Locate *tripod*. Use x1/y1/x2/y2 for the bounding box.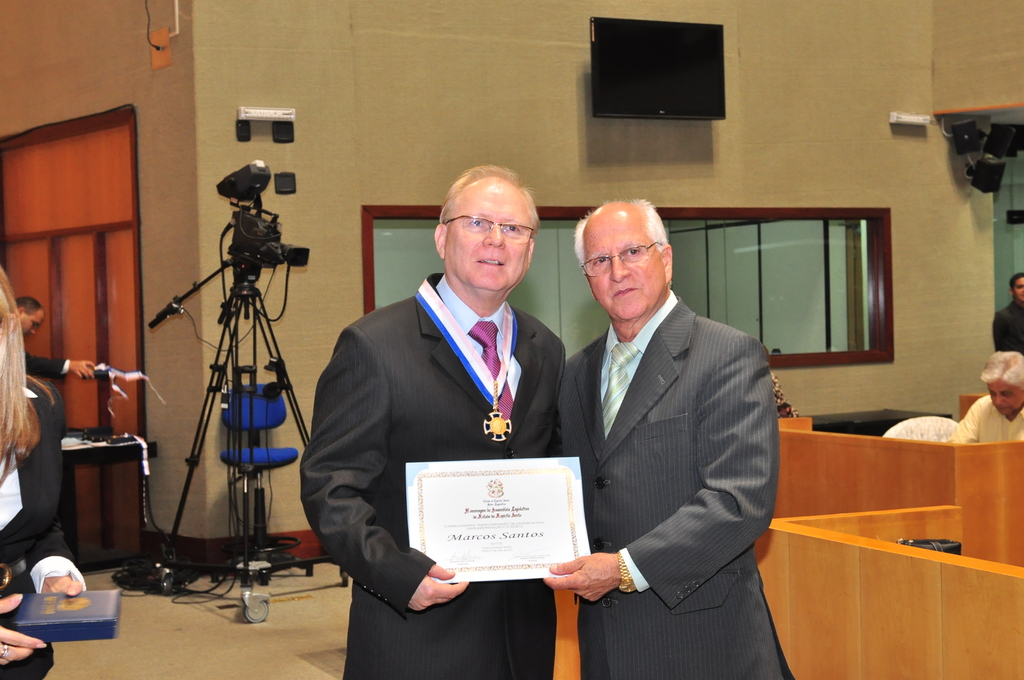
144/256/348/624.
